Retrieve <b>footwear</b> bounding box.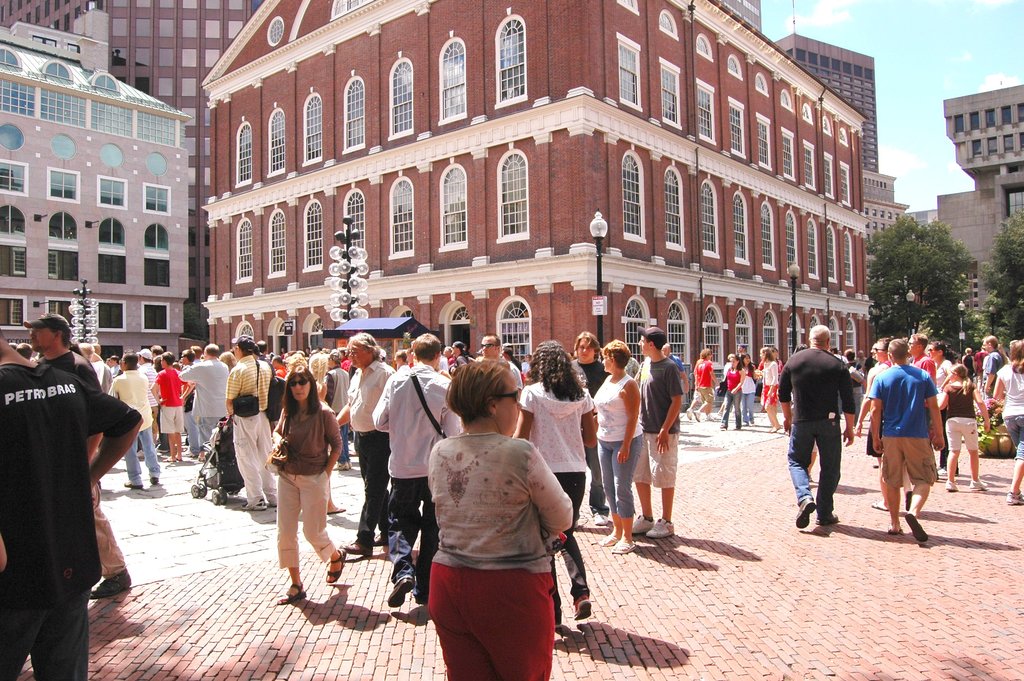
Bounding box: [left=965, top=479, right=990, bottom=486].
